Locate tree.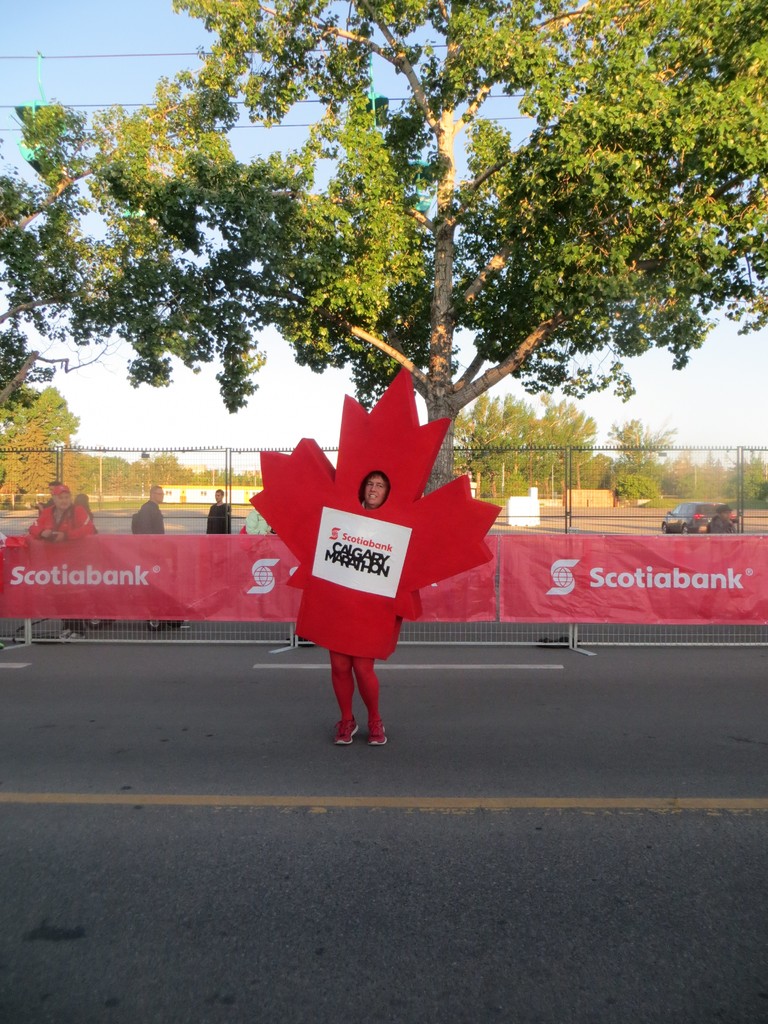
Bounding box: region(35, 0, 767, 495).
